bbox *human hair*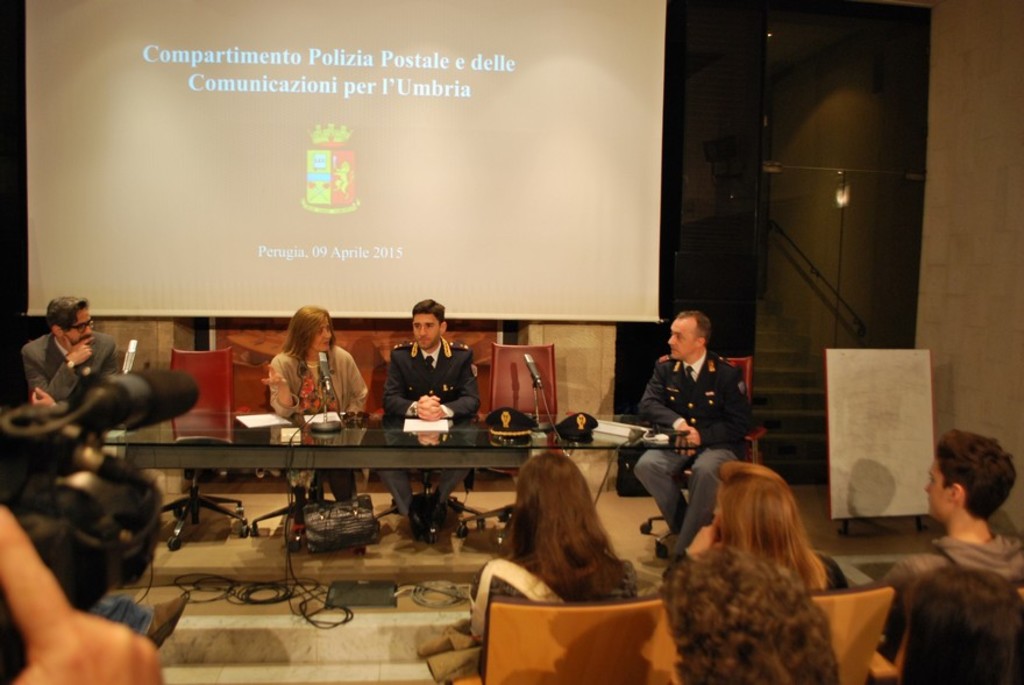
[670,545,842,684]
